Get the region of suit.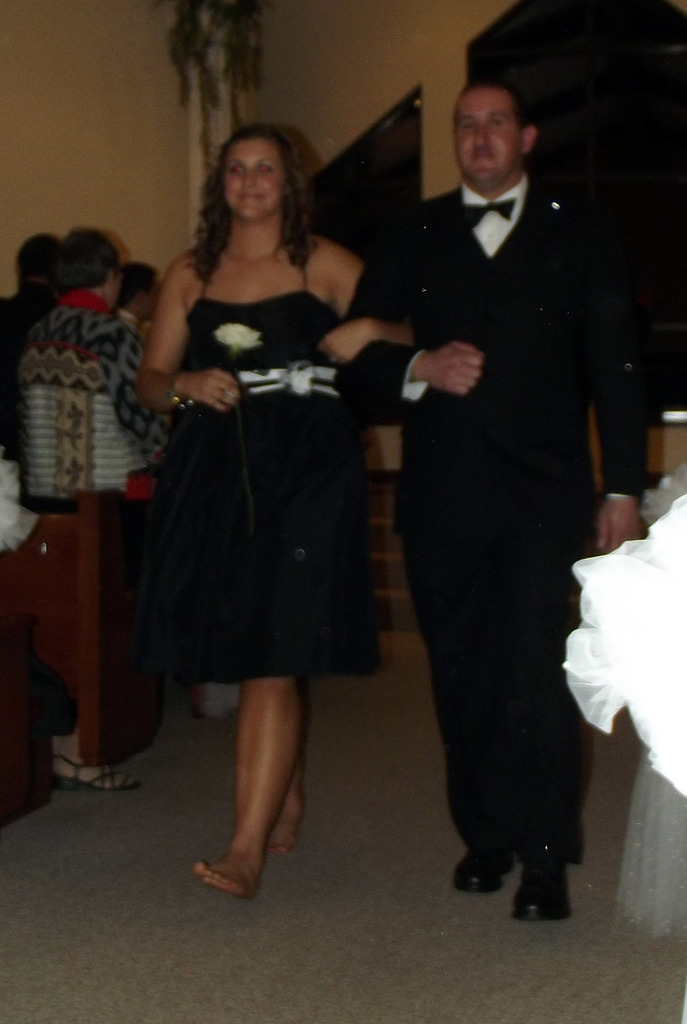
(376, 39, 627, 965).
